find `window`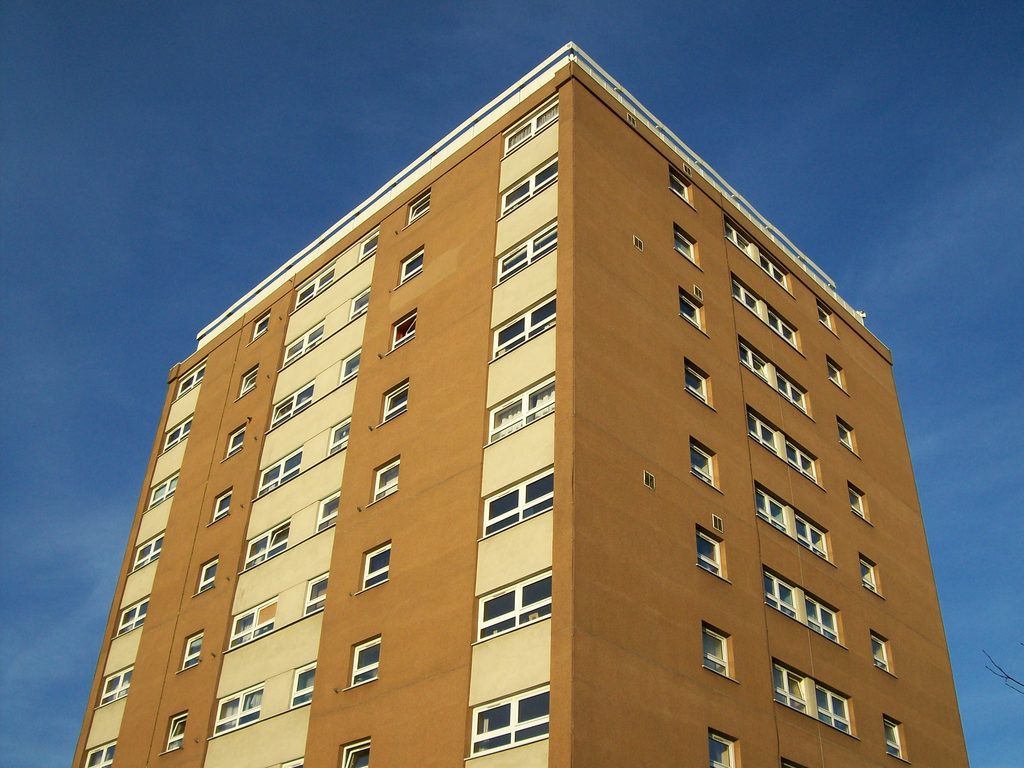
(684, 357, 711, 412)
